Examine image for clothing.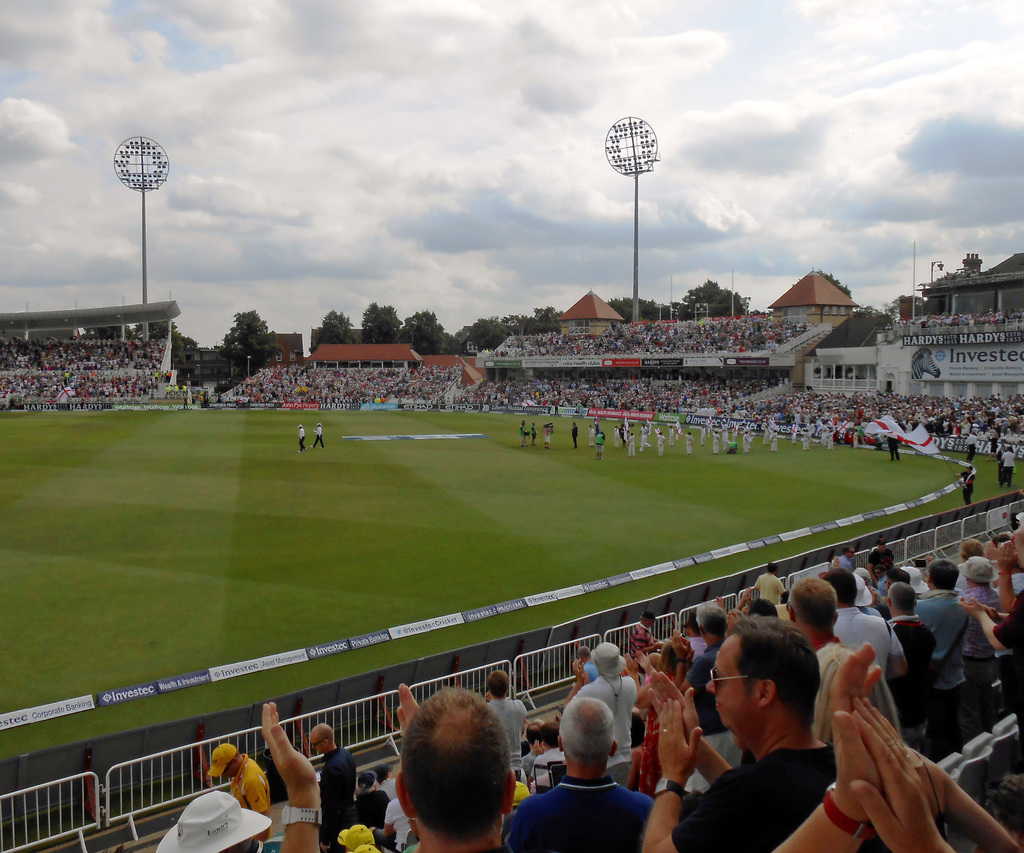
Examination result: <region>669, 747, 840, 852</region>.
